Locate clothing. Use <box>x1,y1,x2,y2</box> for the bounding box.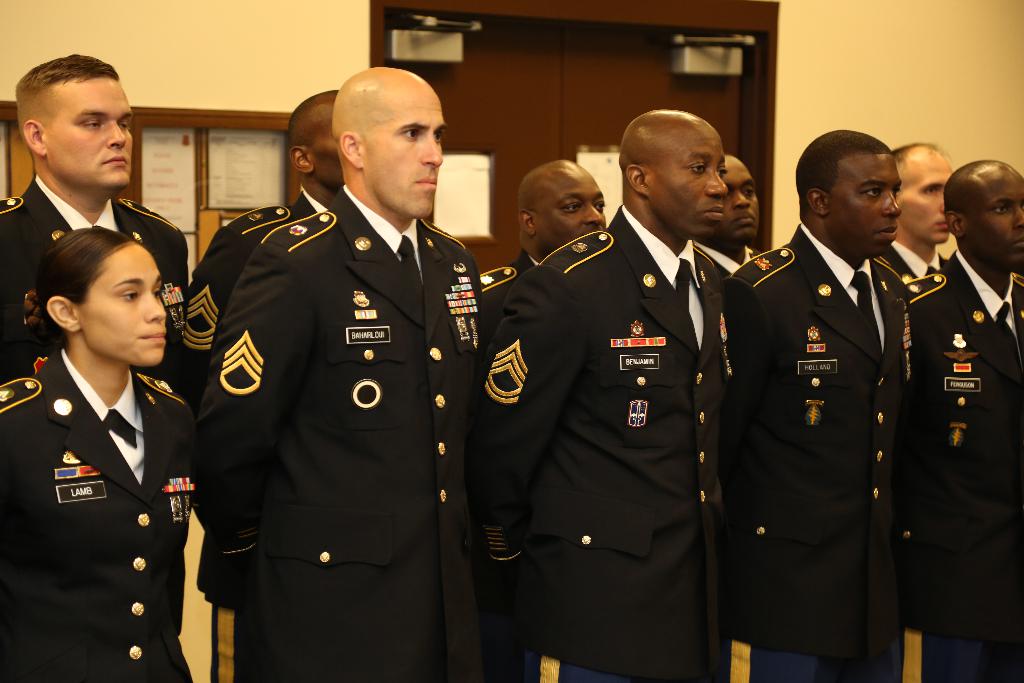
<box>0,164,185,395</box>.
